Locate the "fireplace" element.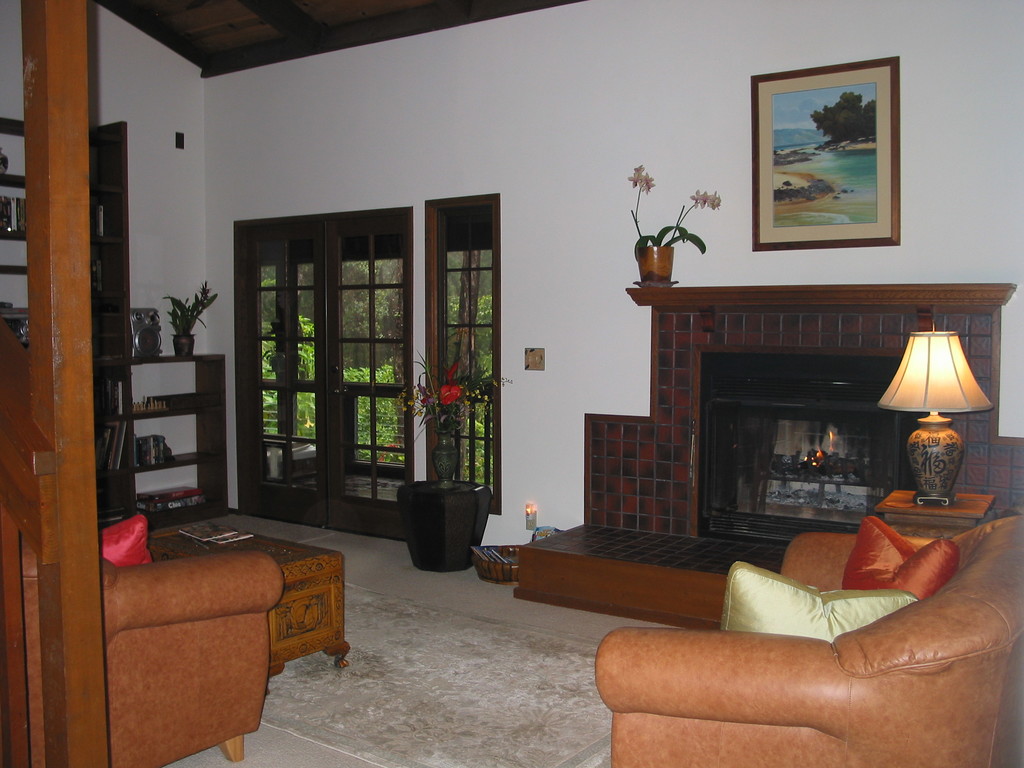
Element bbox: region(578, 273, 1023, 566).
